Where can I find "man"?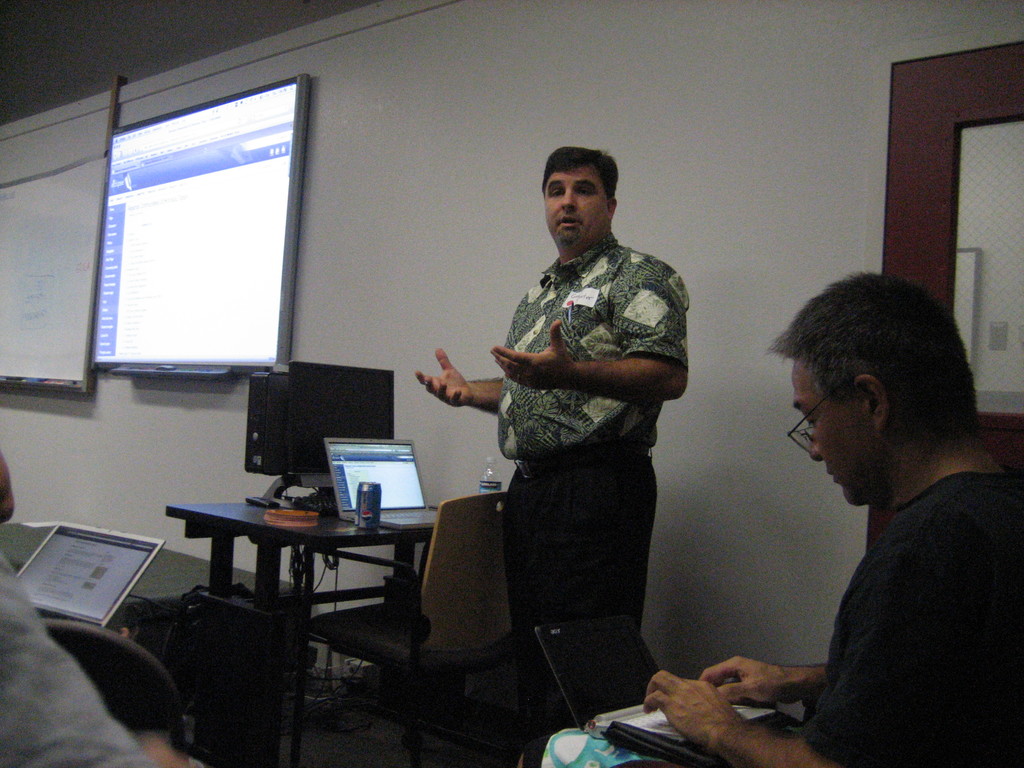
You can find it at 538/267/1023/767.
